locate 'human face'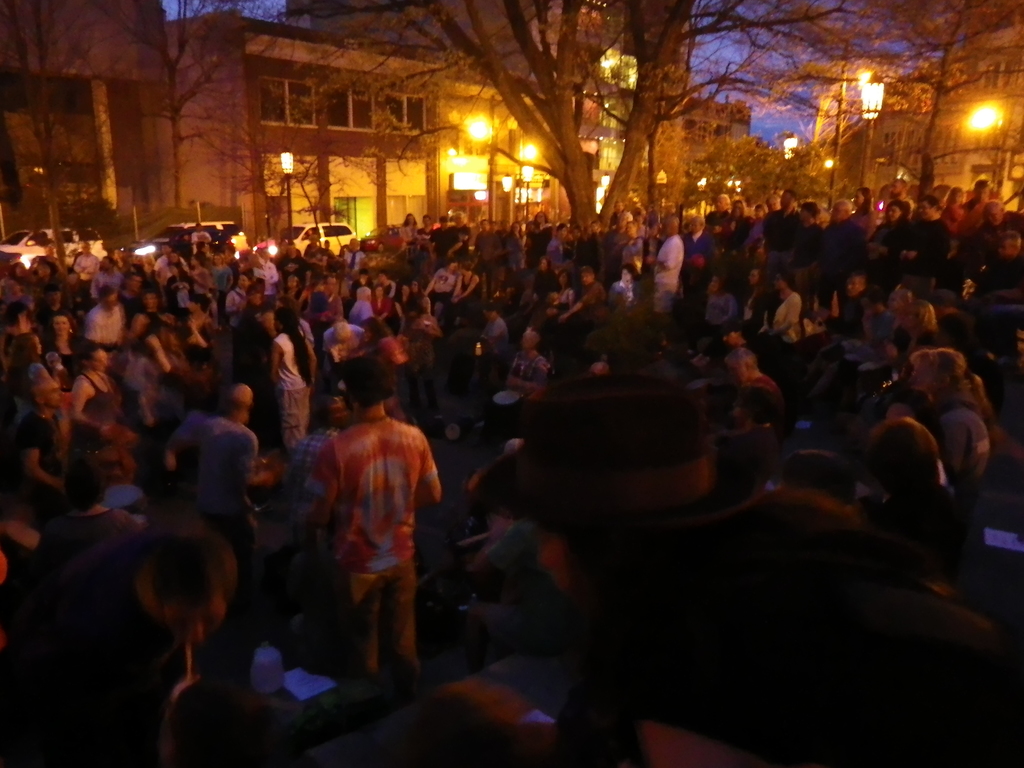
region(708, 278, 723, 296)
